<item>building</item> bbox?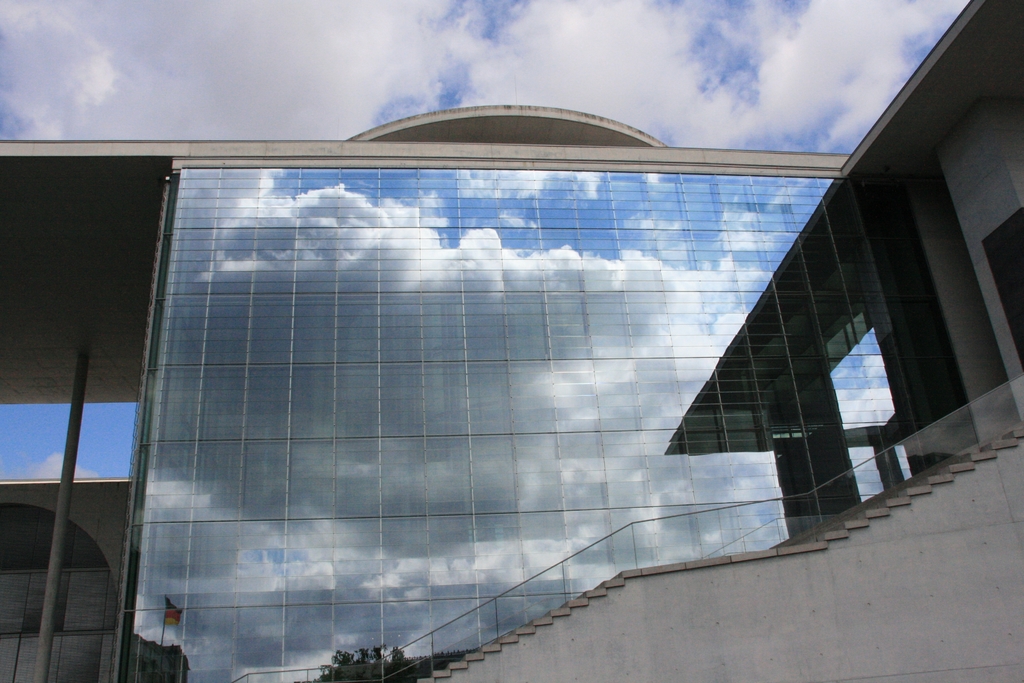
locate(0, 0, 1023, 682)
